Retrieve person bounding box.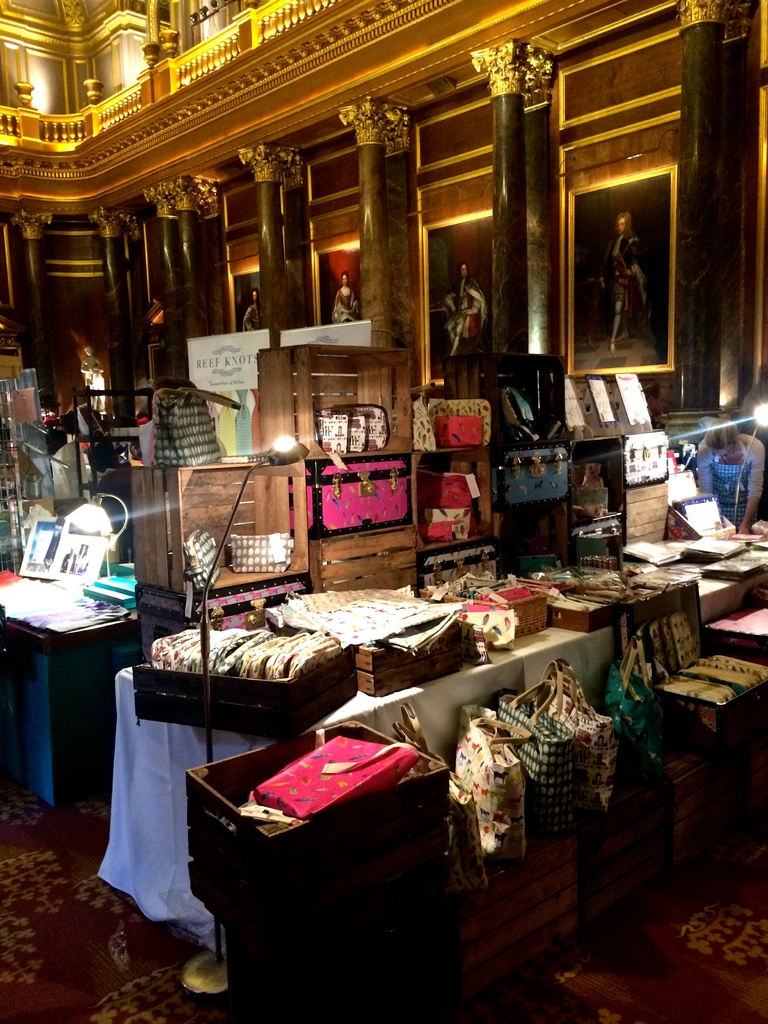
Bounding box: x1=324, y1=266, x2=361, y2=324.
